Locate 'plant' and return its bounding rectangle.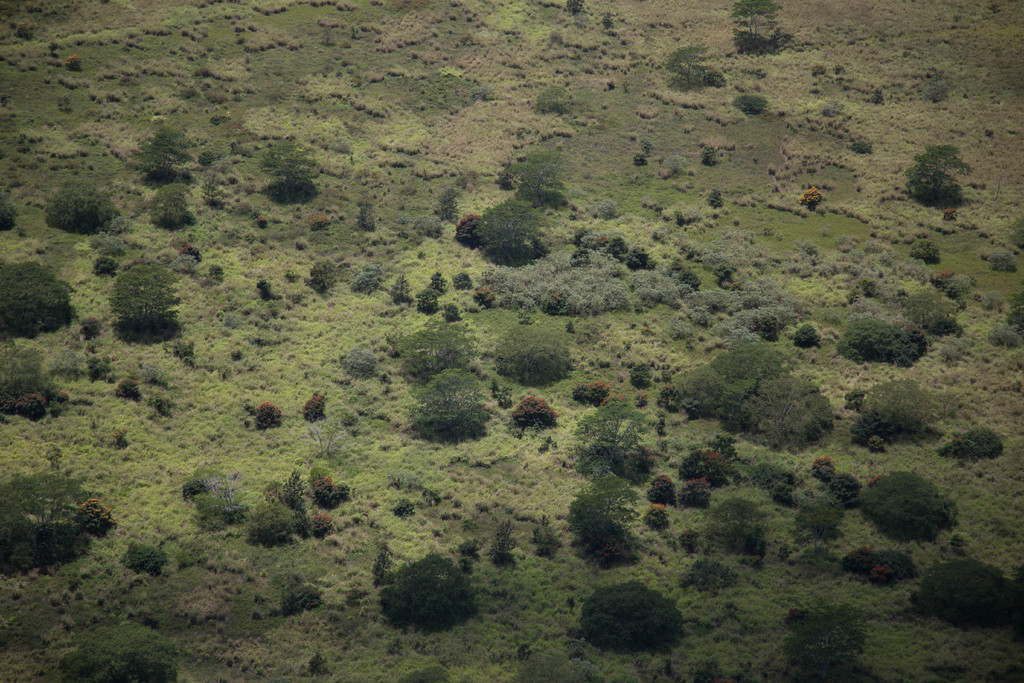
l=203, t=262, r=236, b=283.
